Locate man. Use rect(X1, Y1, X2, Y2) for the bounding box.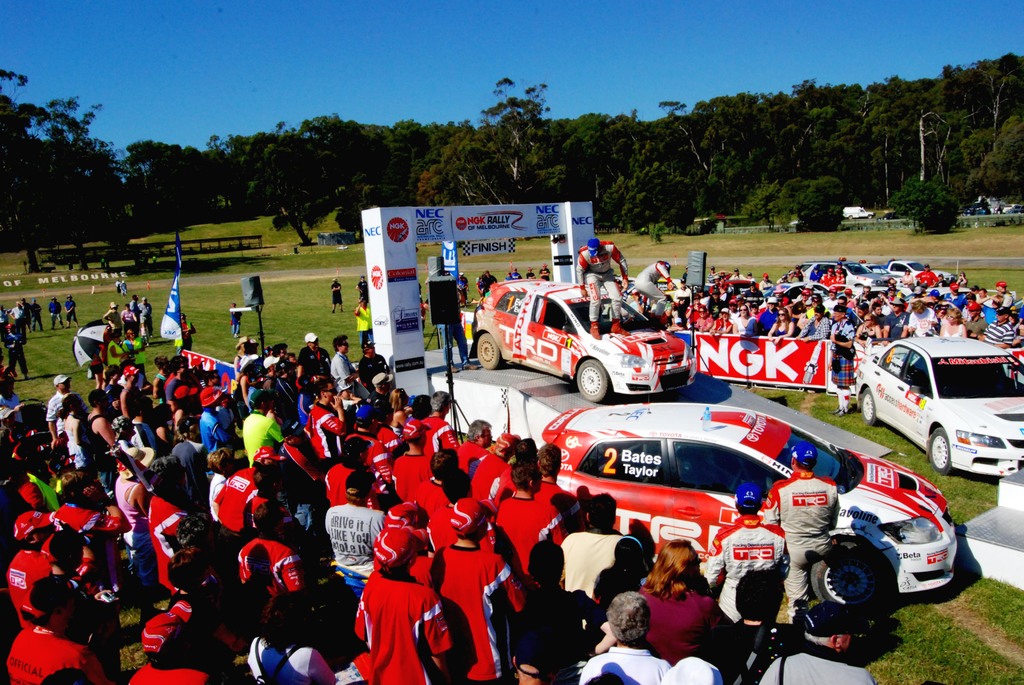
rect(298, 378, 347, 461).
